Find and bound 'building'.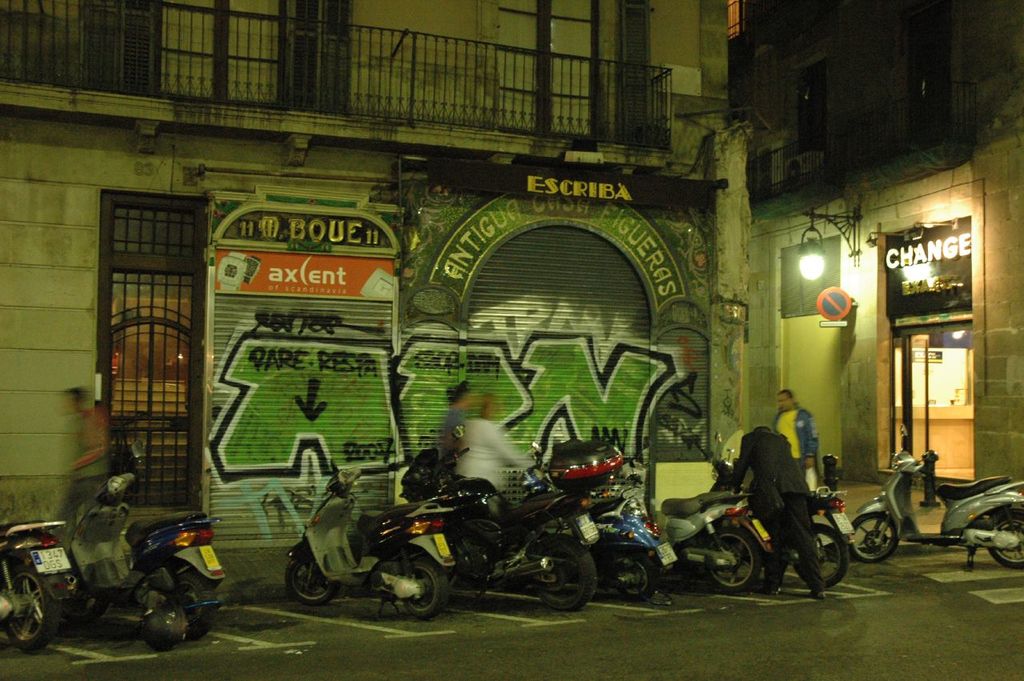
Bound: 0,0,754,551.
